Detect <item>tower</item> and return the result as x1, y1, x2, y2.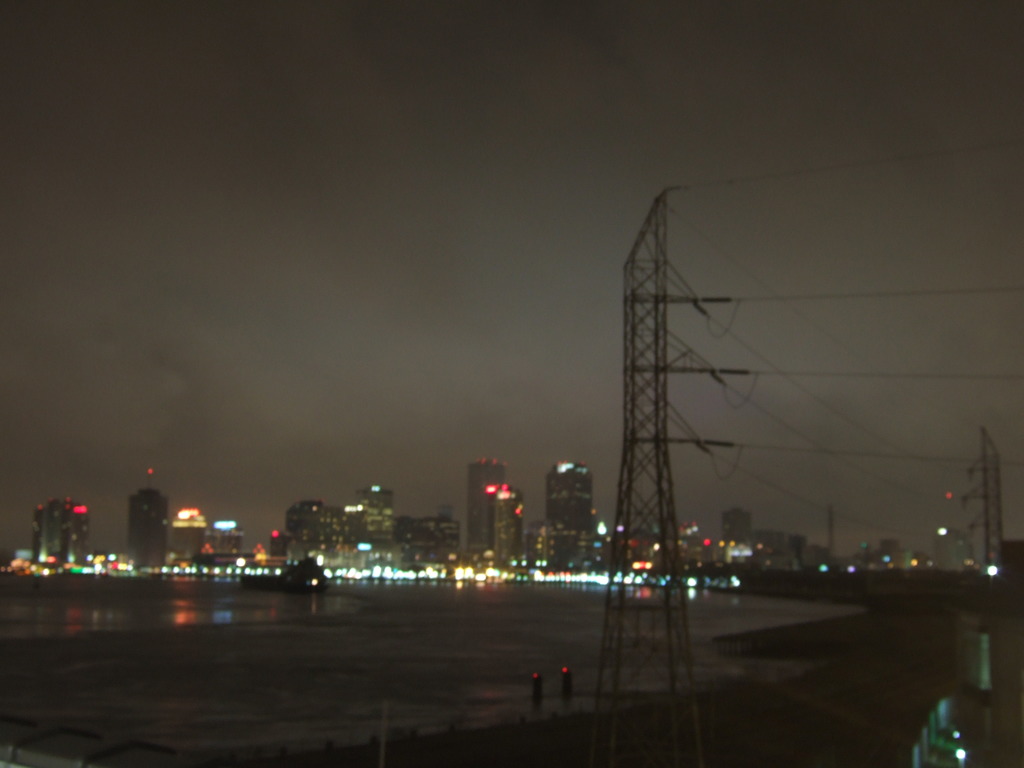
461, 449, 500, 556.
